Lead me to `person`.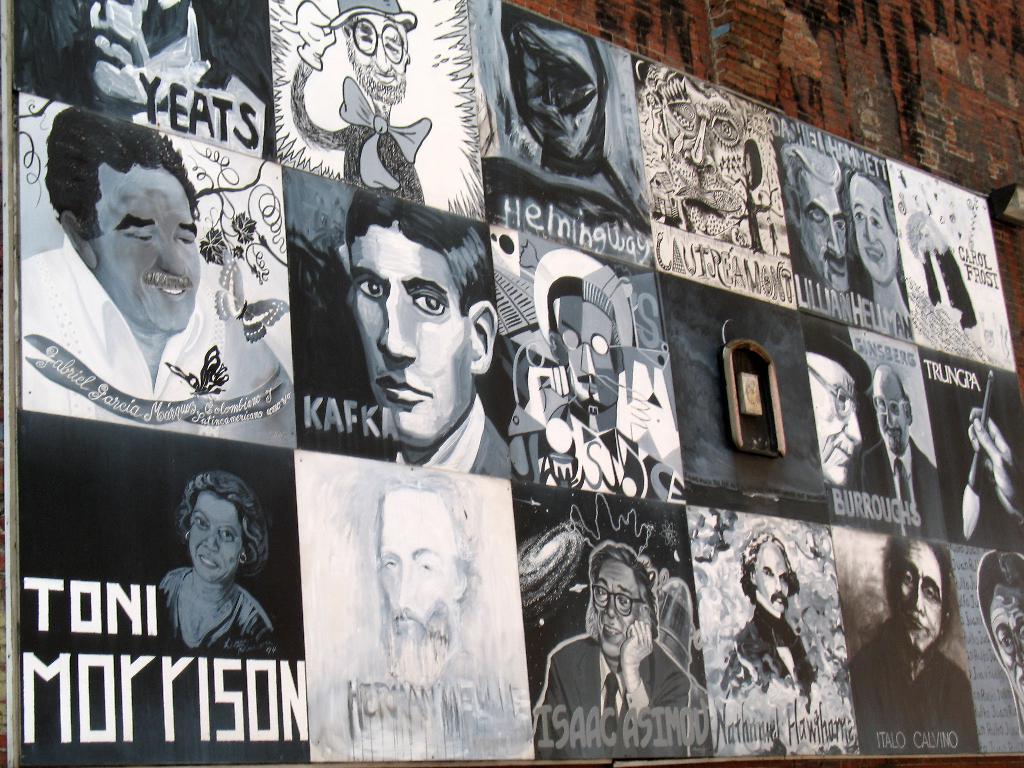
Lead to box=[143, 465, 269, 680].
